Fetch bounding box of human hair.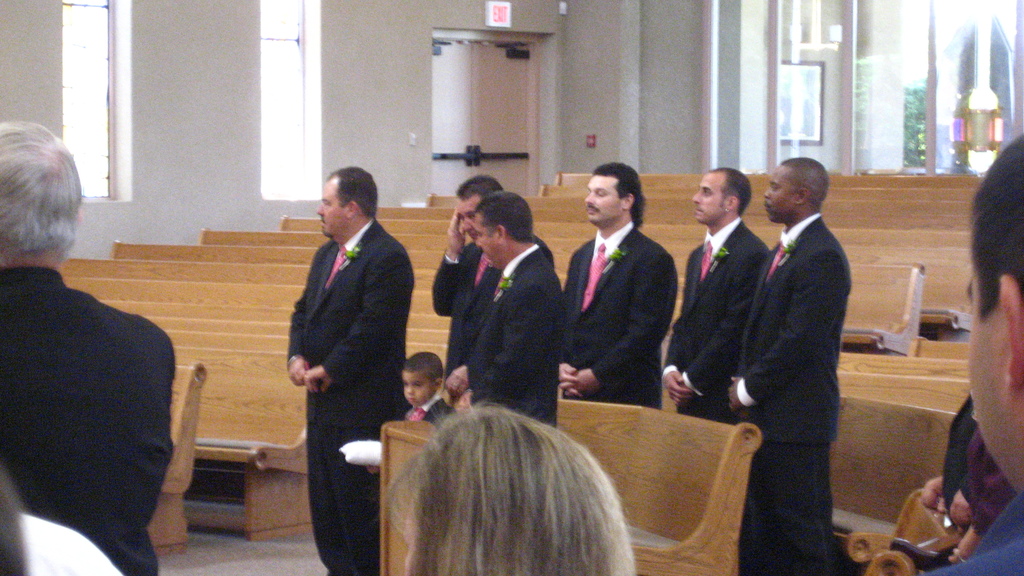
Bbox: select_region(710, 167, 755, 211).
